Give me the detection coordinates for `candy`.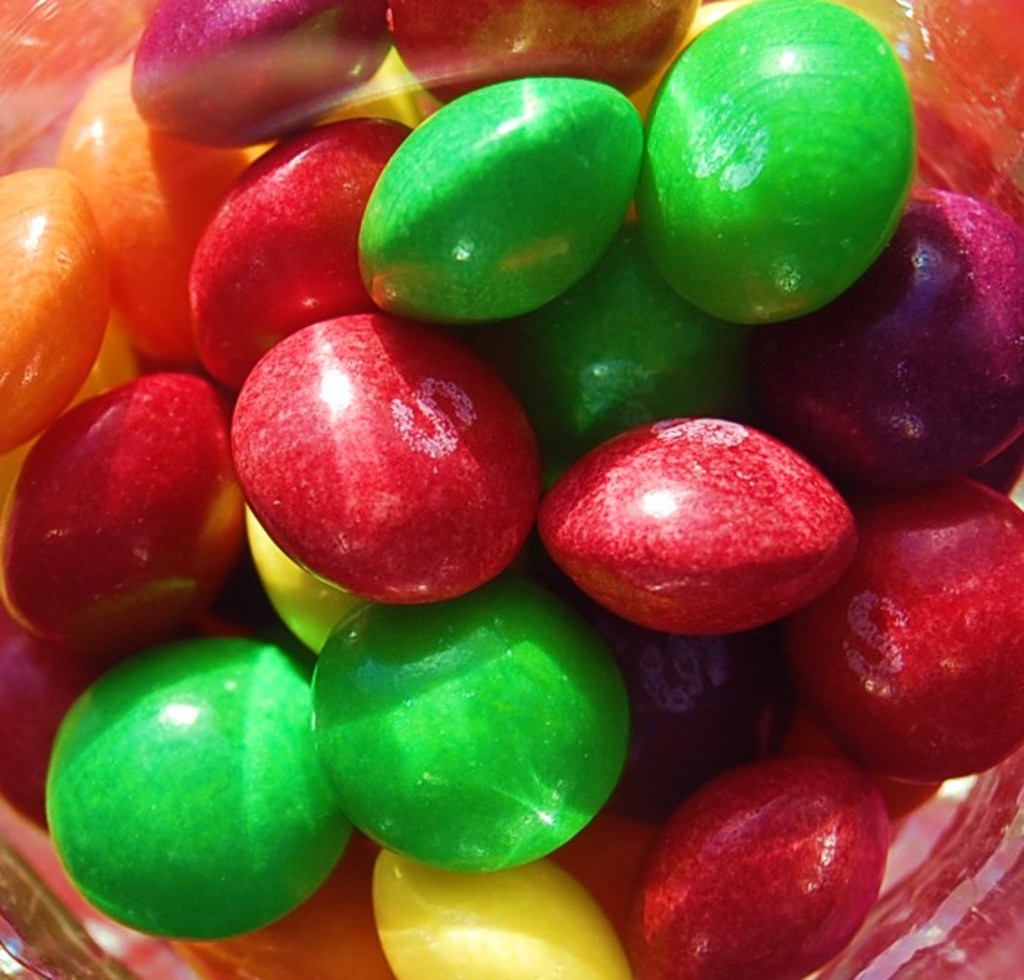
0, 0, 1023, 979.
